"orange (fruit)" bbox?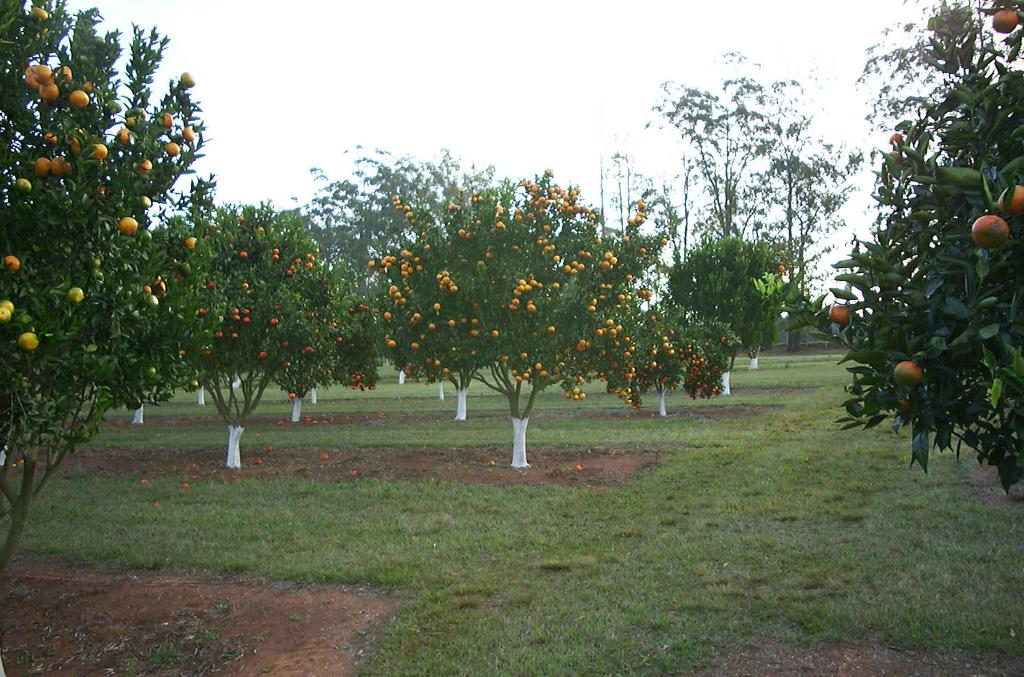
x1=31, y1=151, x2=54, y2=172
